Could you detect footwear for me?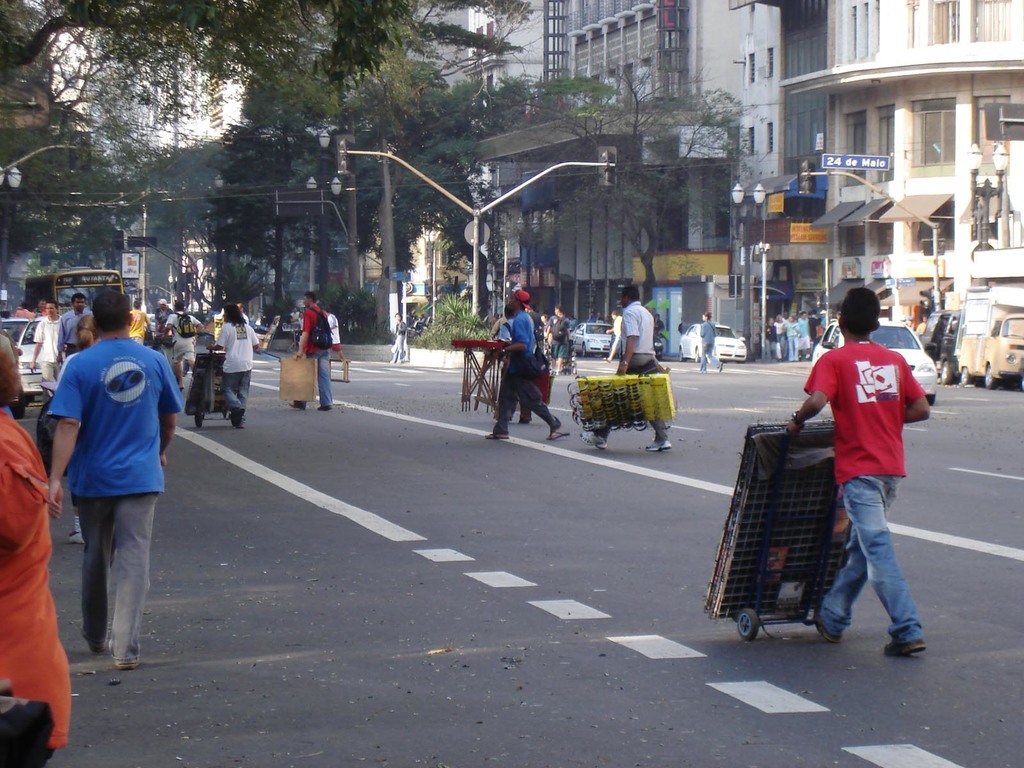
Detection result: {"left": 290, "top": 399, "right": 306, "bottom": 413}.
